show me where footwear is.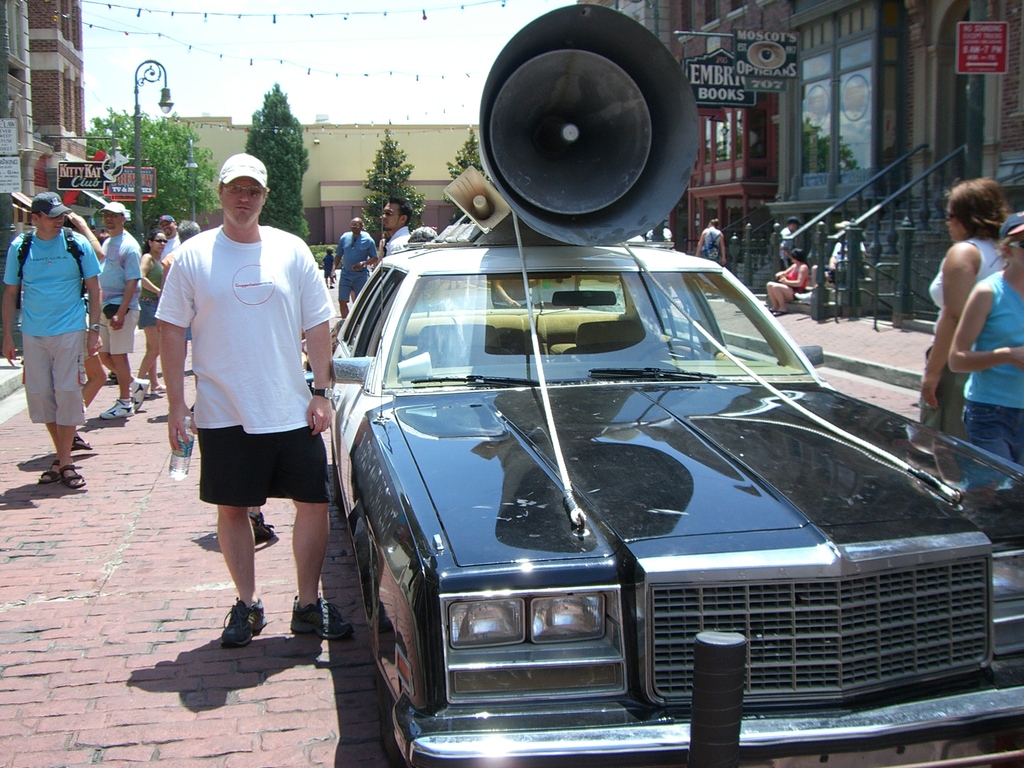
footwear is at BBox(768, 307, 773, 315).
